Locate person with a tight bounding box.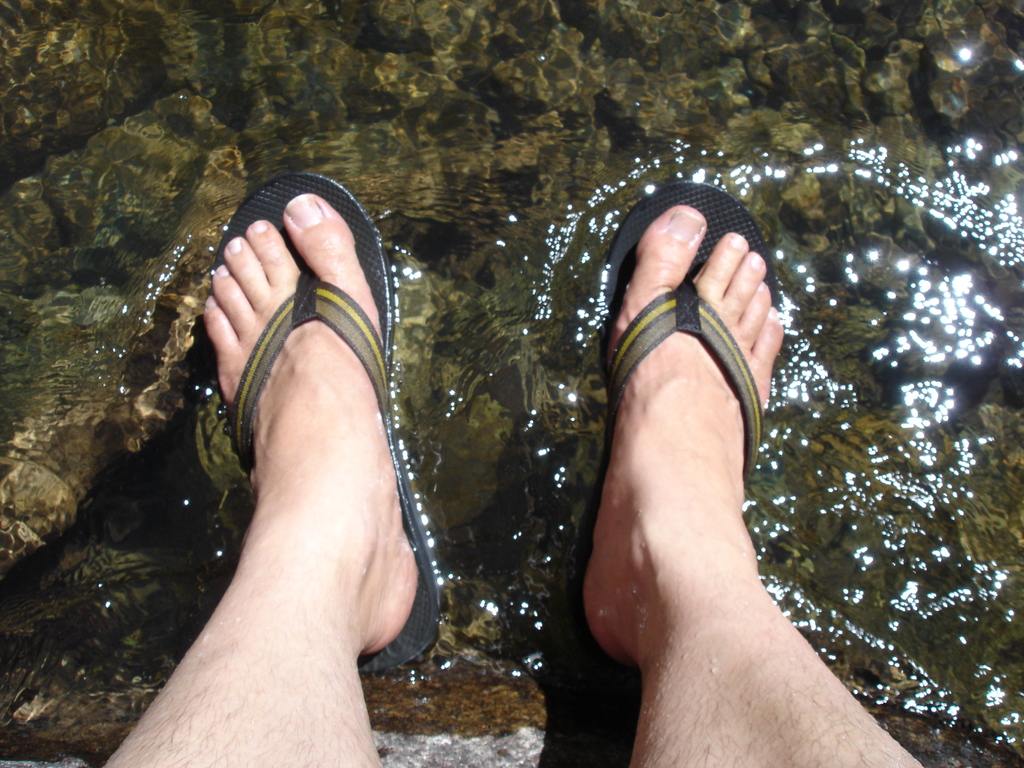
(83, 81, 485, 727).
